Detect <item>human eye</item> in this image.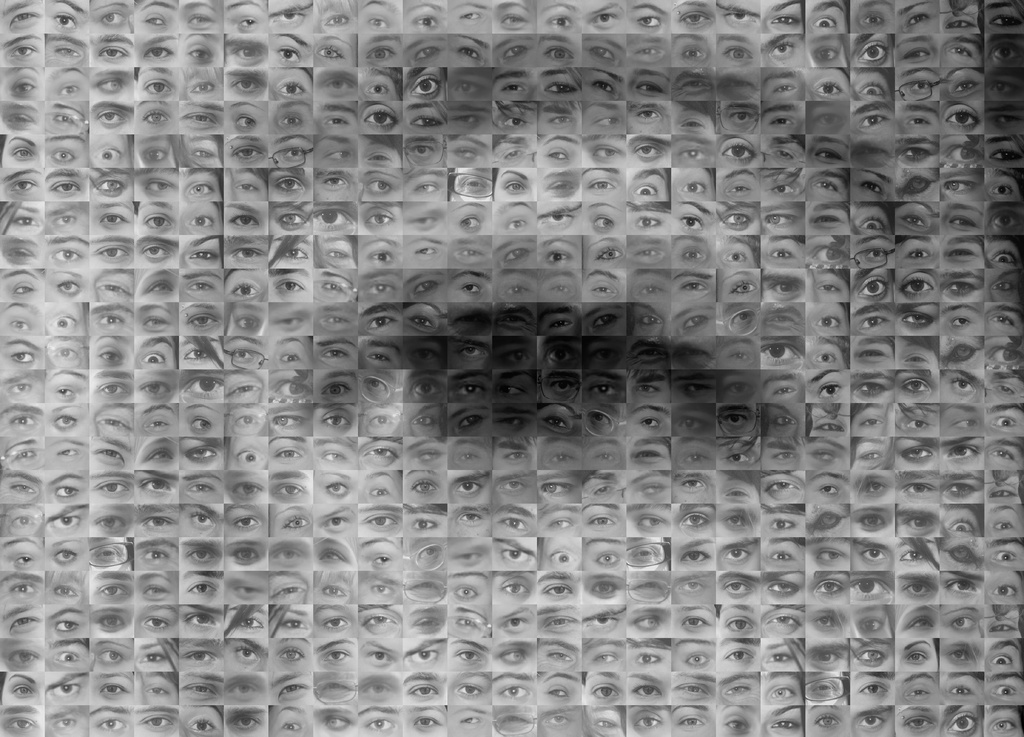
Detection: bbox(678, 682, 705, 697).
